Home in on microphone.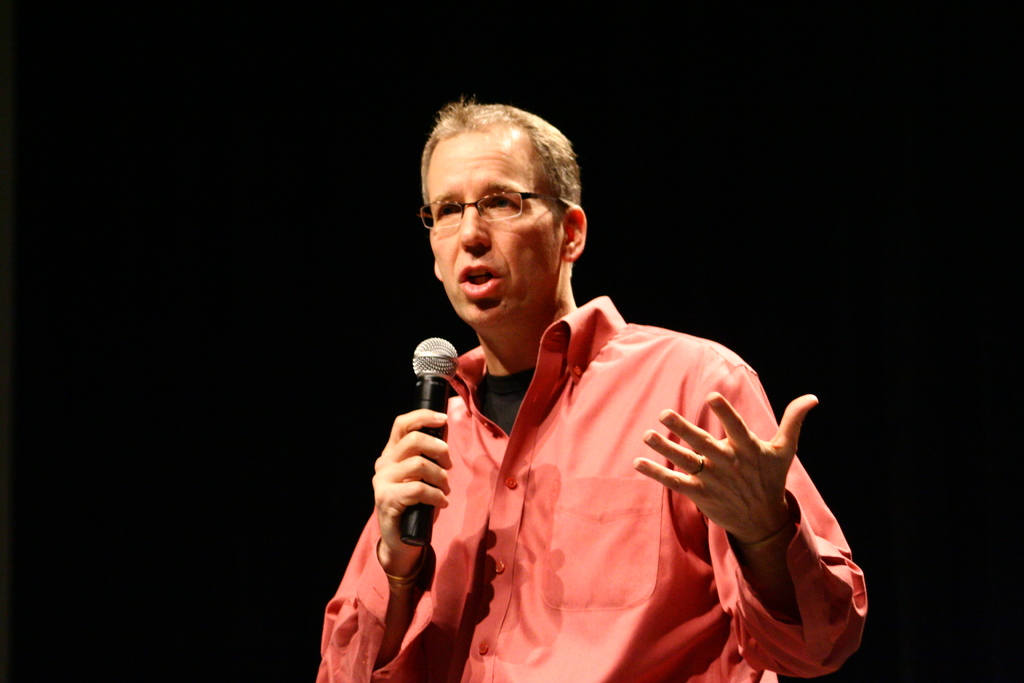
Homed in at 397,331,461,548.
